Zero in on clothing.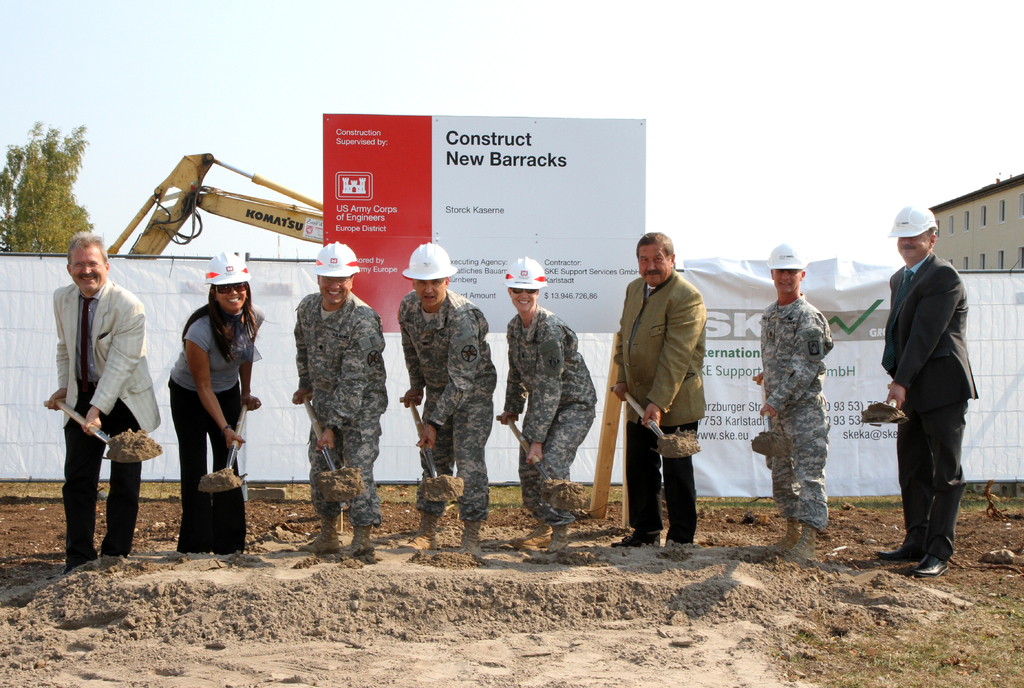
Zeroed in: left=288, top=294, right=390, bottom=530.
